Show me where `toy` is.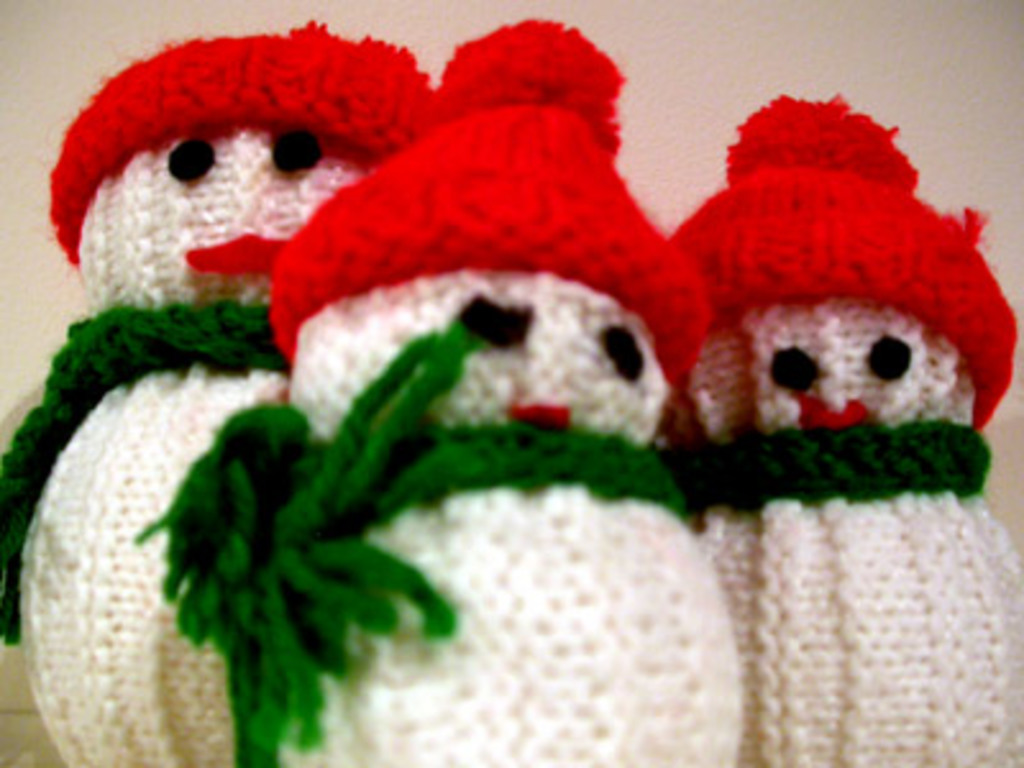
`toy` is at rect(0, 20, 433, 765).
